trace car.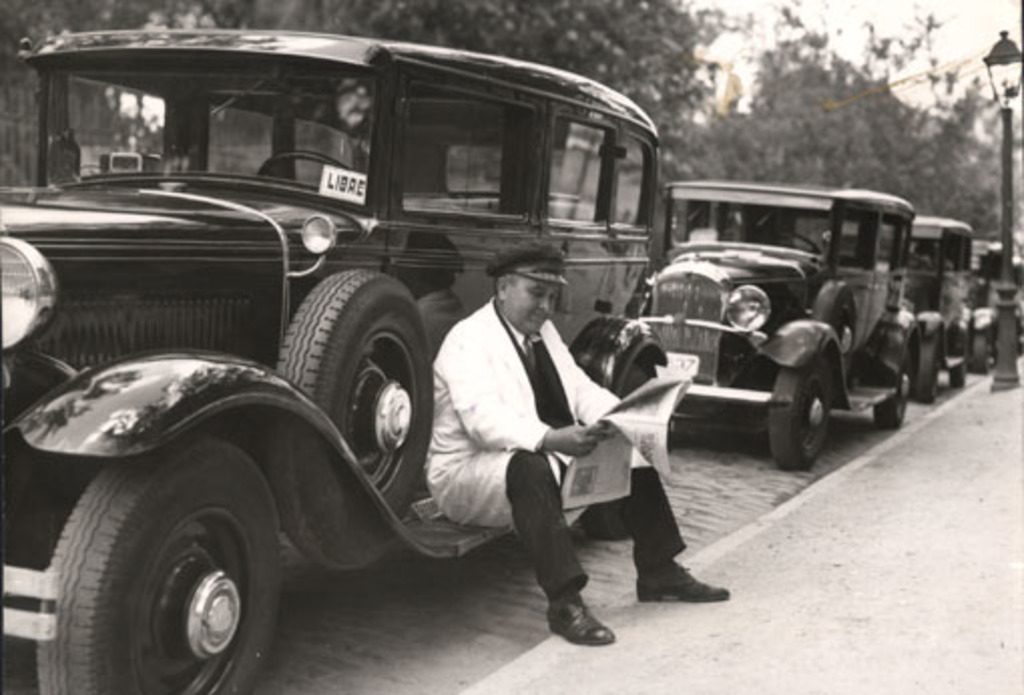
Traced to x1=628 y1=181 x2=926 y2=466.
